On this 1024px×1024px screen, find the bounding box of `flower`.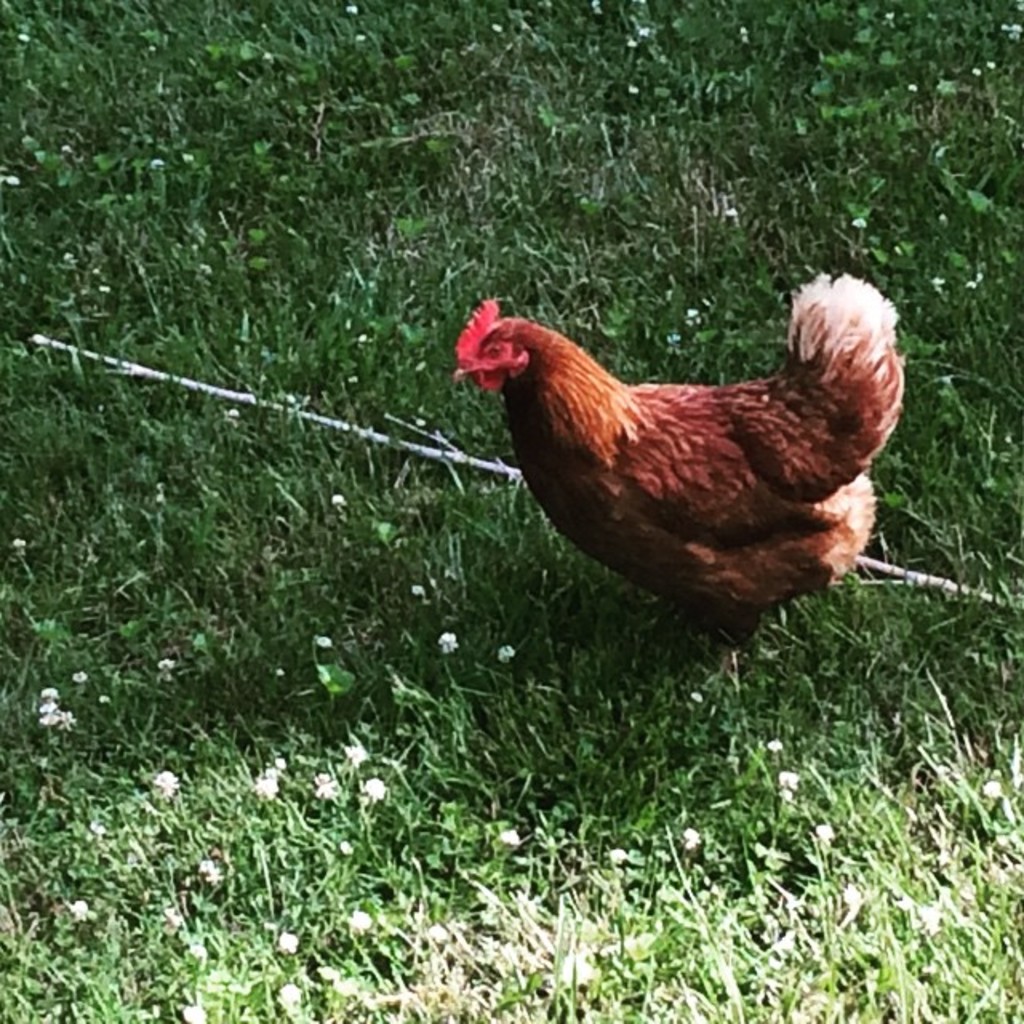
Bounding box: select_region(37, 699, 54, 710).
